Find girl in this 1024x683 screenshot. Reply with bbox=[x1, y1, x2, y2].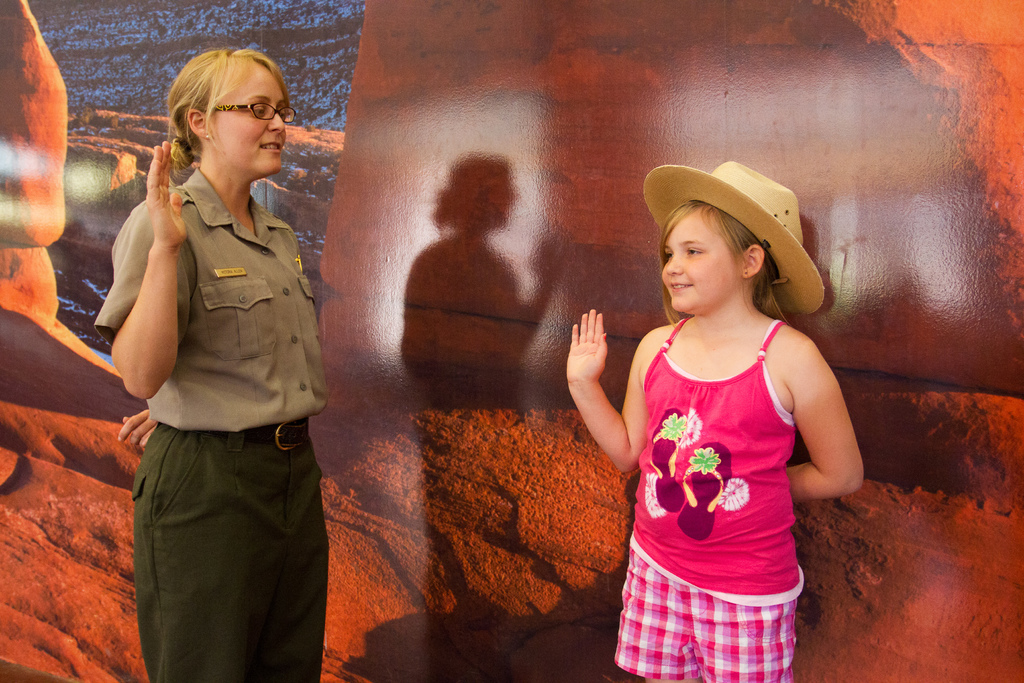
bbox=[564, 161, 866, 682].
